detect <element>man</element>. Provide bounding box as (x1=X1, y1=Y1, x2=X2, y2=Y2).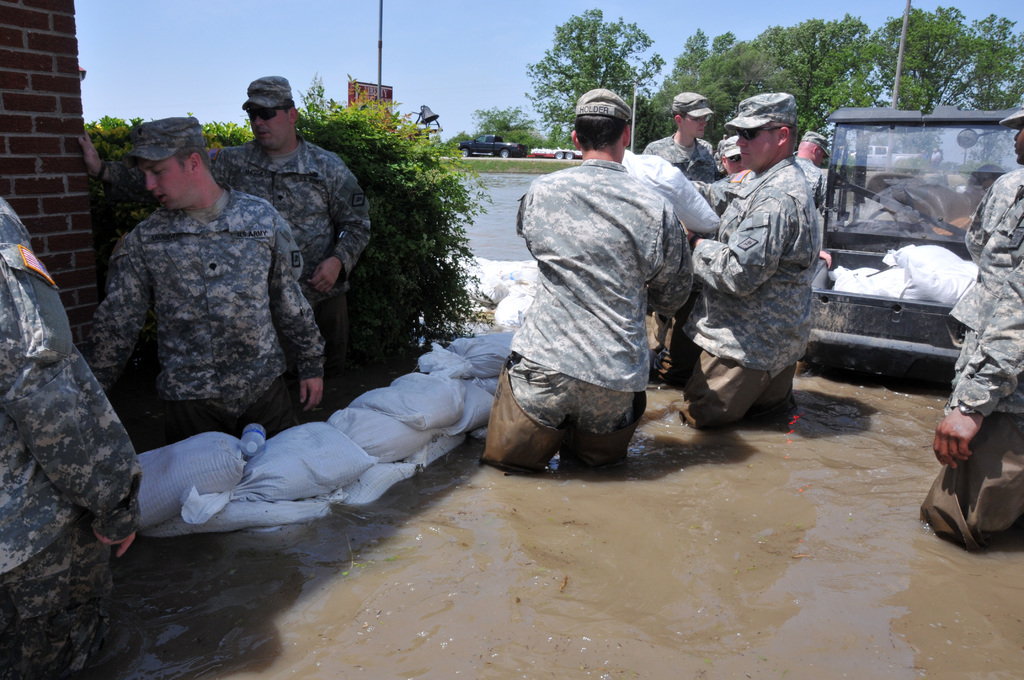
(x1=86, y1=72, x2=374, y2=337).
